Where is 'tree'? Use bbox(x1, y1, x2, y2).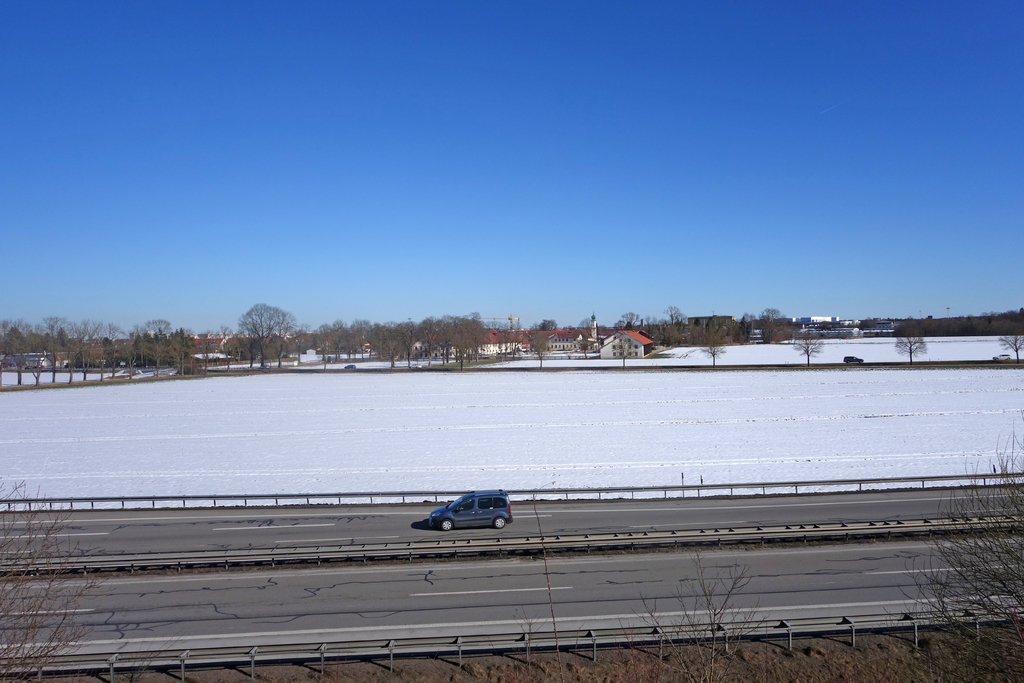
bbox(787, 315, 823, 360).
